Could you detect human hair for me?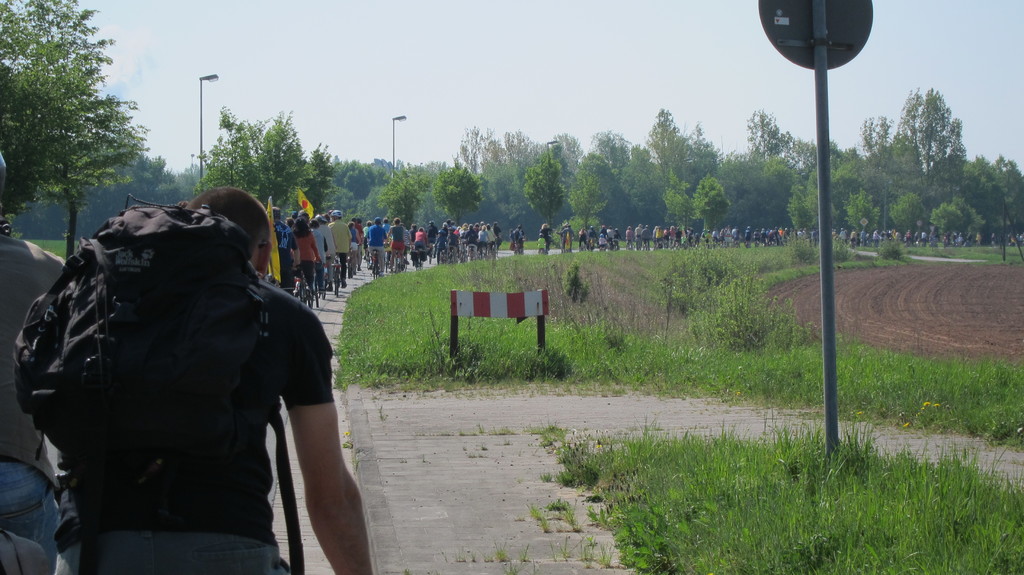
Detection result: <box>312,217,321,227</box>.
